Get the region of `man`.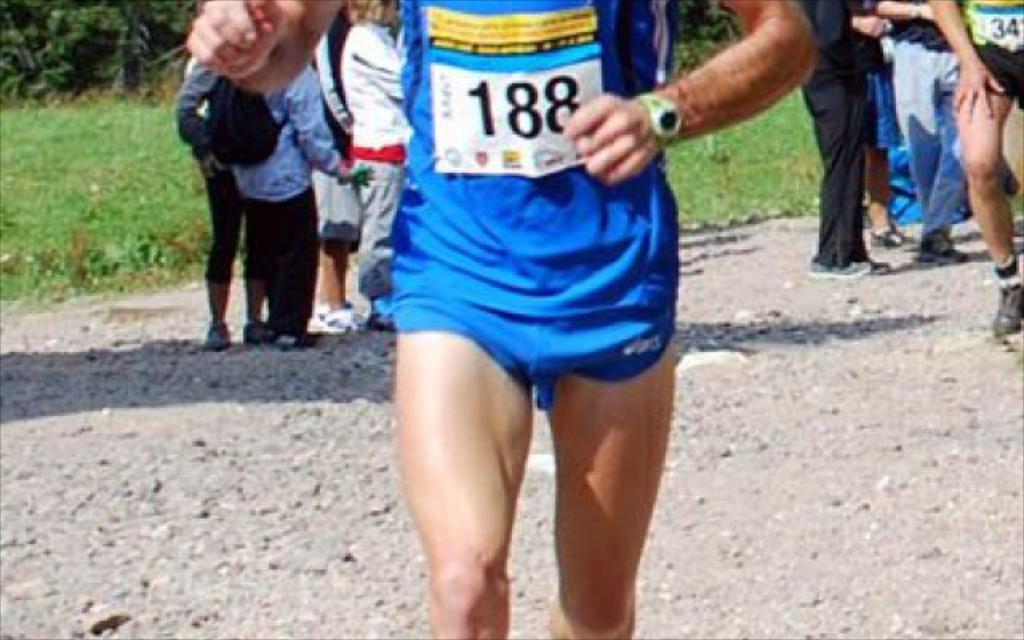
(left=318, top=0, right=834, bottom=608).
